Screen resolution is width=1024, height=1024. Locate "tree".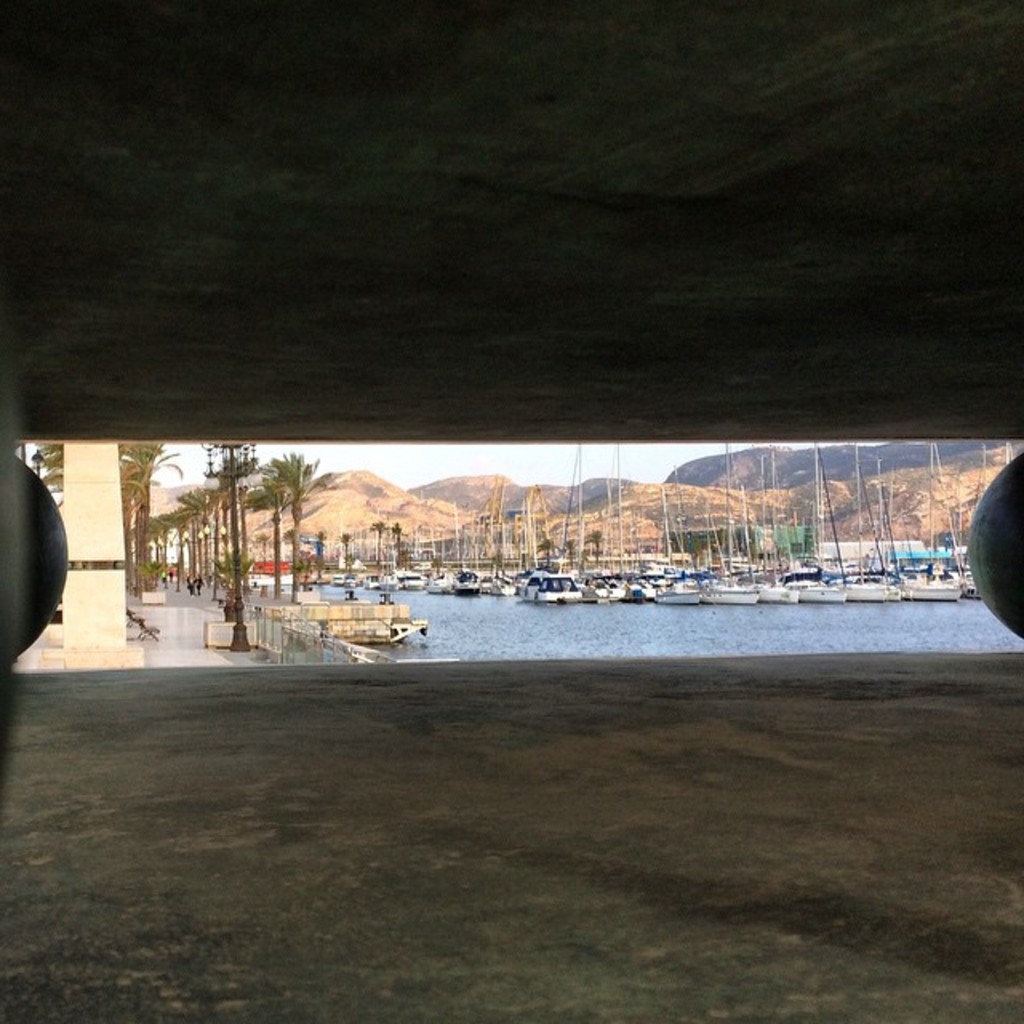
pyautogui.locateOnScreen(246, 448, 323, 600).
